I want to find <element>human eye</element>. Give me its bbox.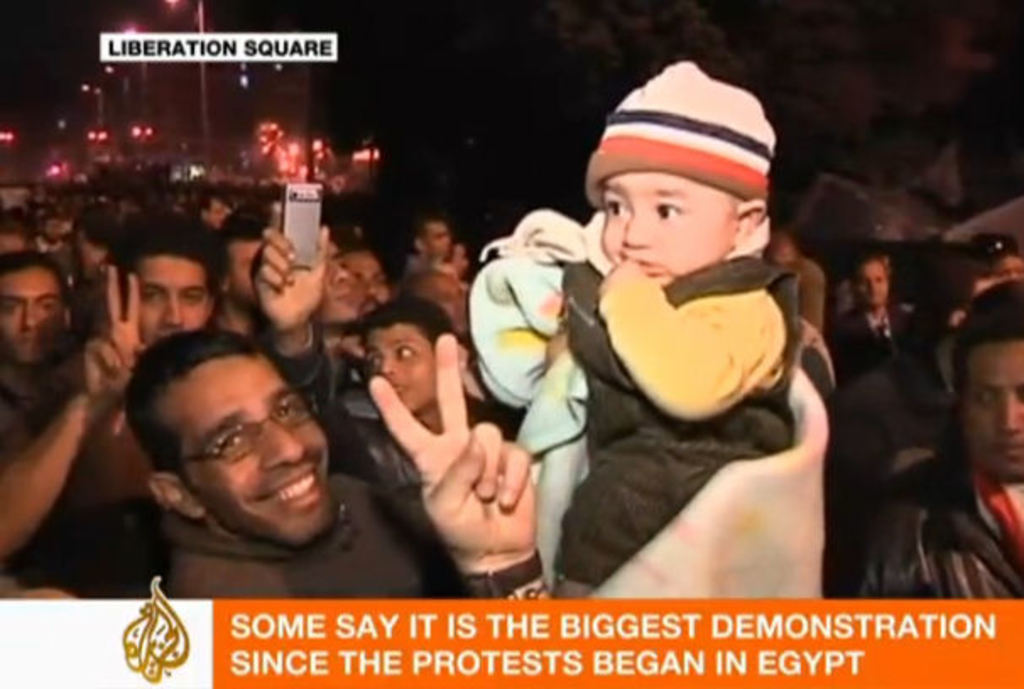
{"x1": 651, "y1": 194, "x2": 688, "y2": 221}.
